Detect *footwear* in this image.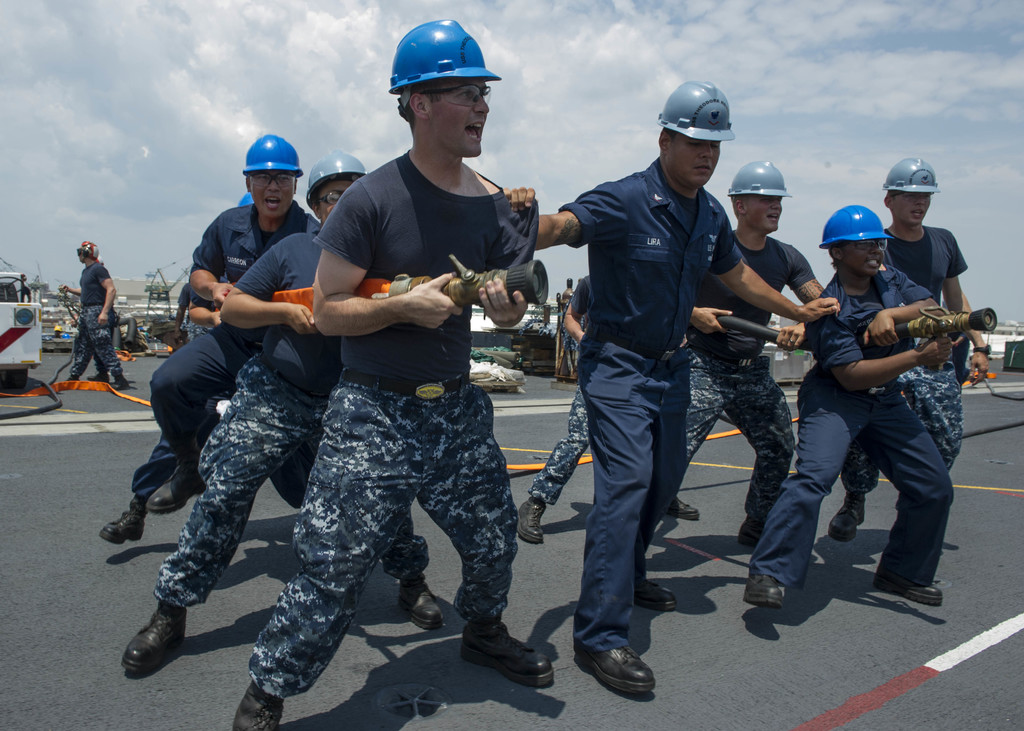
Detection: <region>586, 636, 663, 708</region>.
